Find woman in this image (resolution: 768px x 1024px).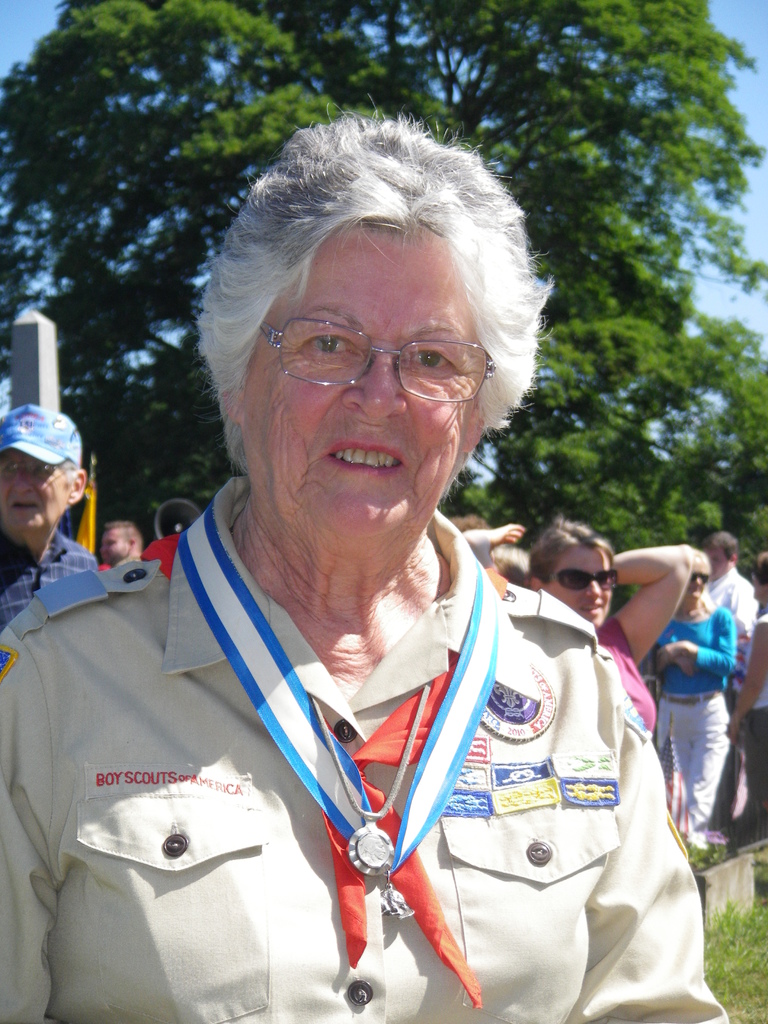
BBox(469, 501, 696, 753).
